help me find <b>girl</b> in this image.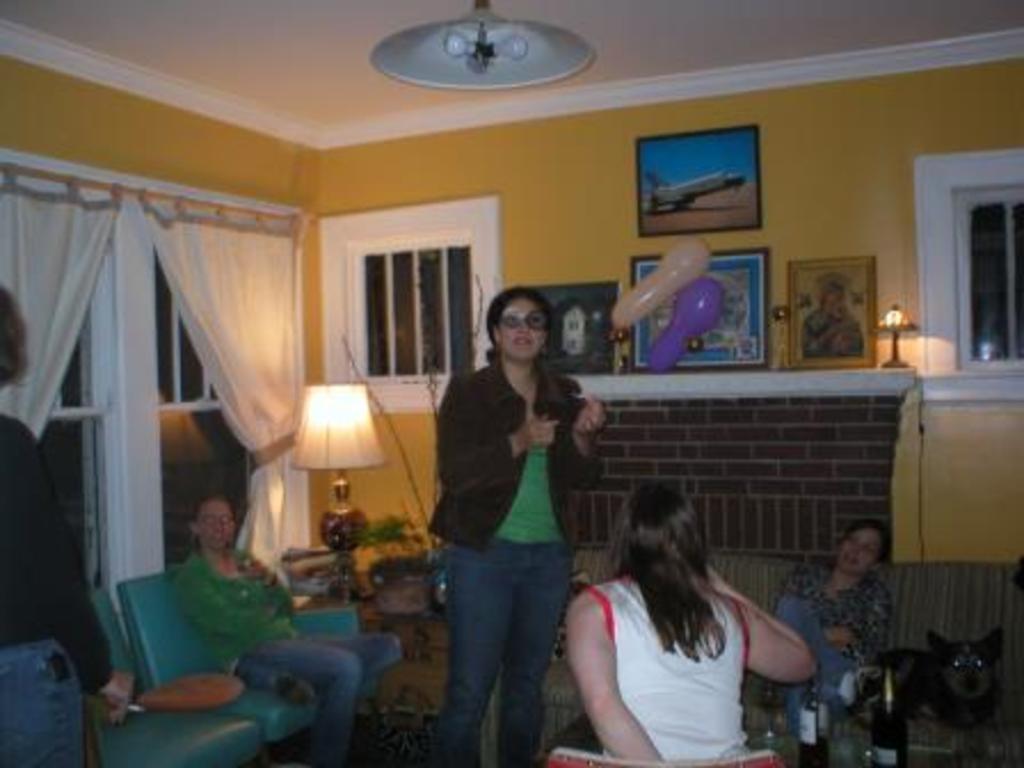
Found it: <bbox>562, 485, 818, 761</bbox>.
